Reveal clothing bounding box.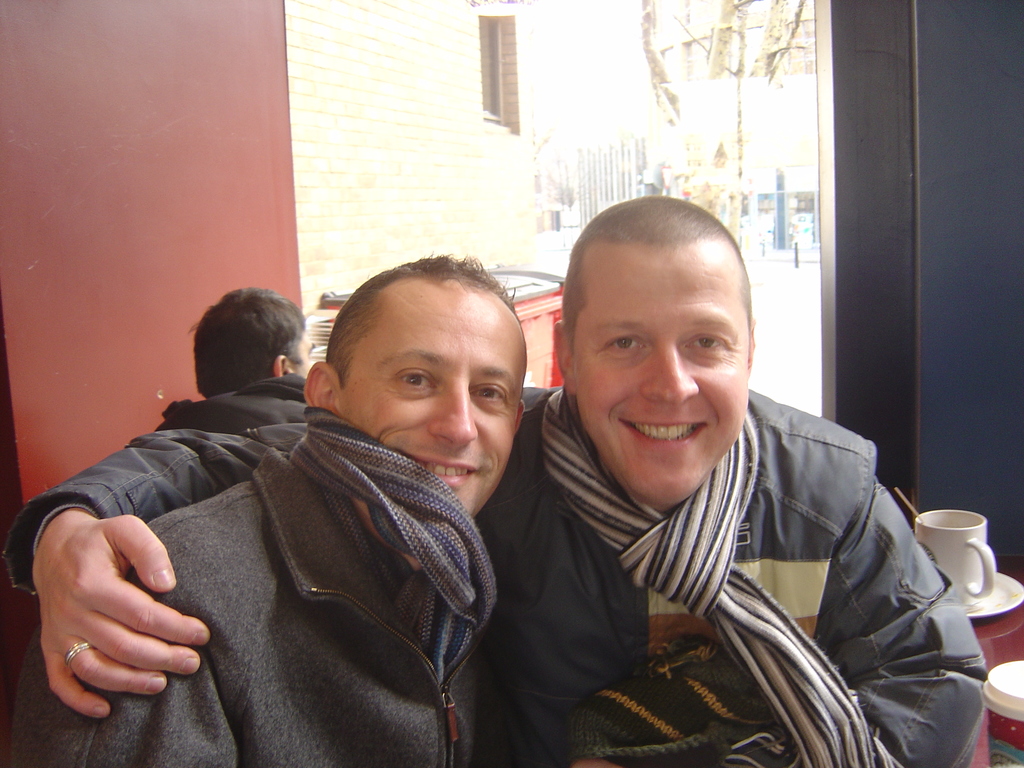
Revealed: detection(153, 383, 312, 436).
